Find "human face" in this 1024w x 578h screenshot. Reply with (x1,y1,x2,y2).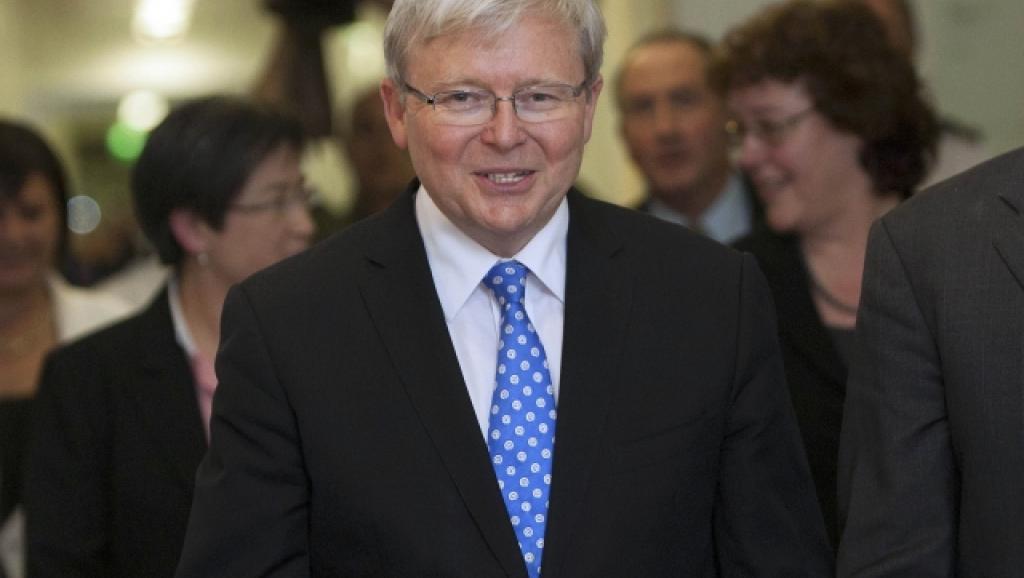
(402,0,580,234).
